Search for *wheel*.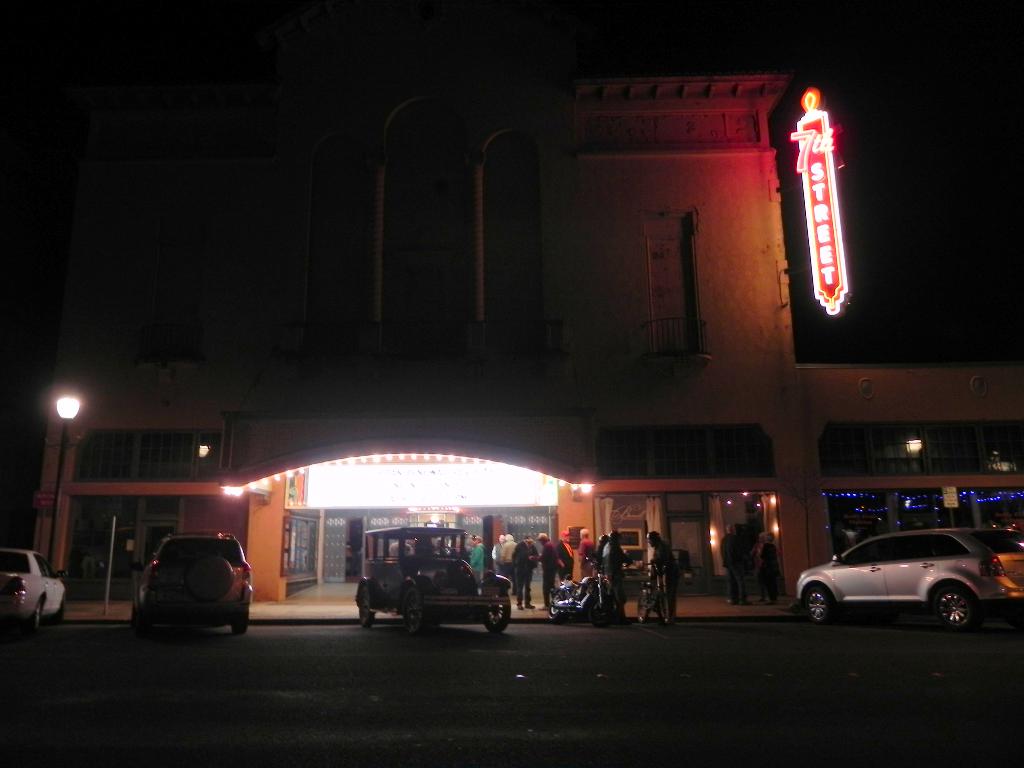
Found at (134,605,150,627).
